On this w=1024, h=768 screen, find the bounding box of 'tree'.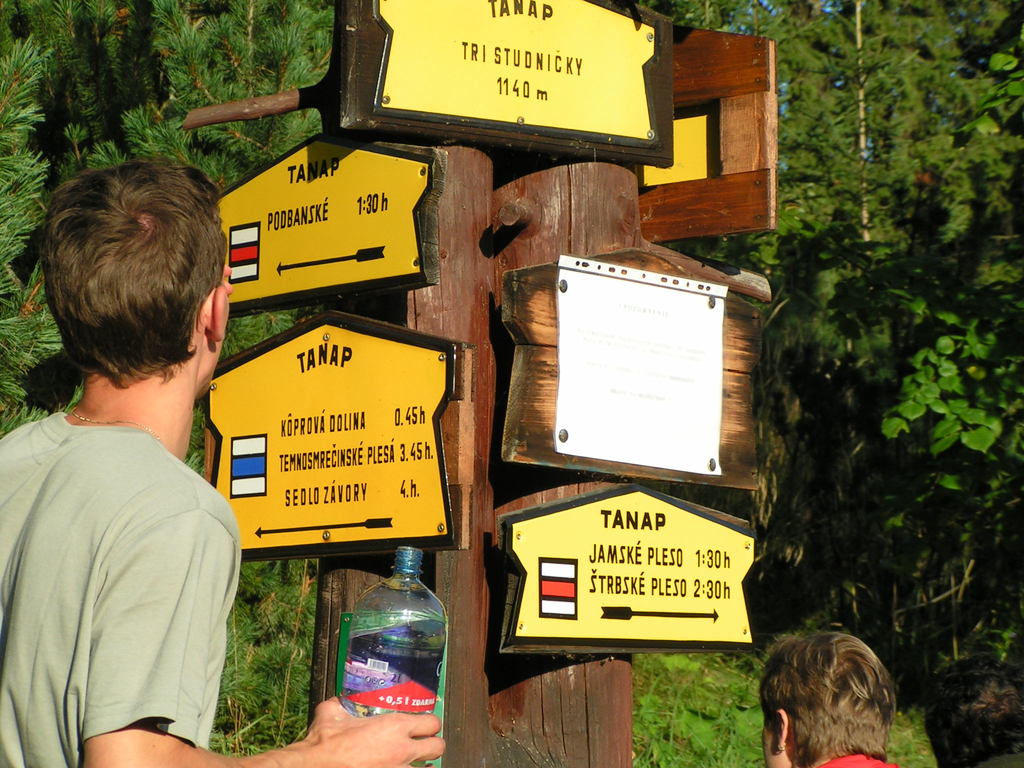
Bounding box: detection(0, 0, 167, 442).
